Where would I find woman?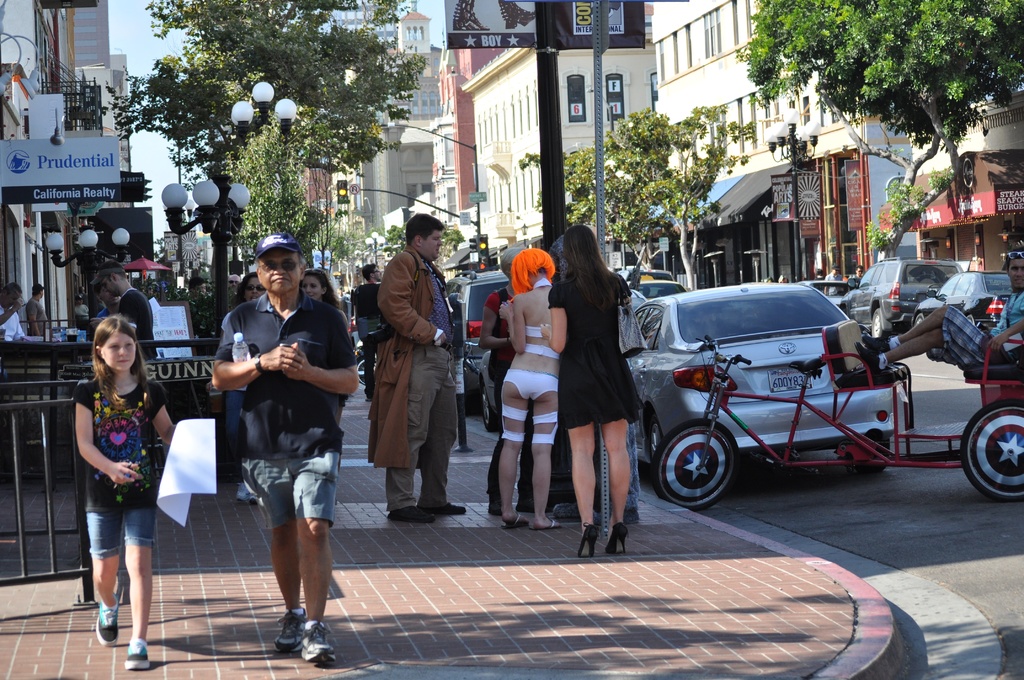
At detection(302, 269, 353, 462).
